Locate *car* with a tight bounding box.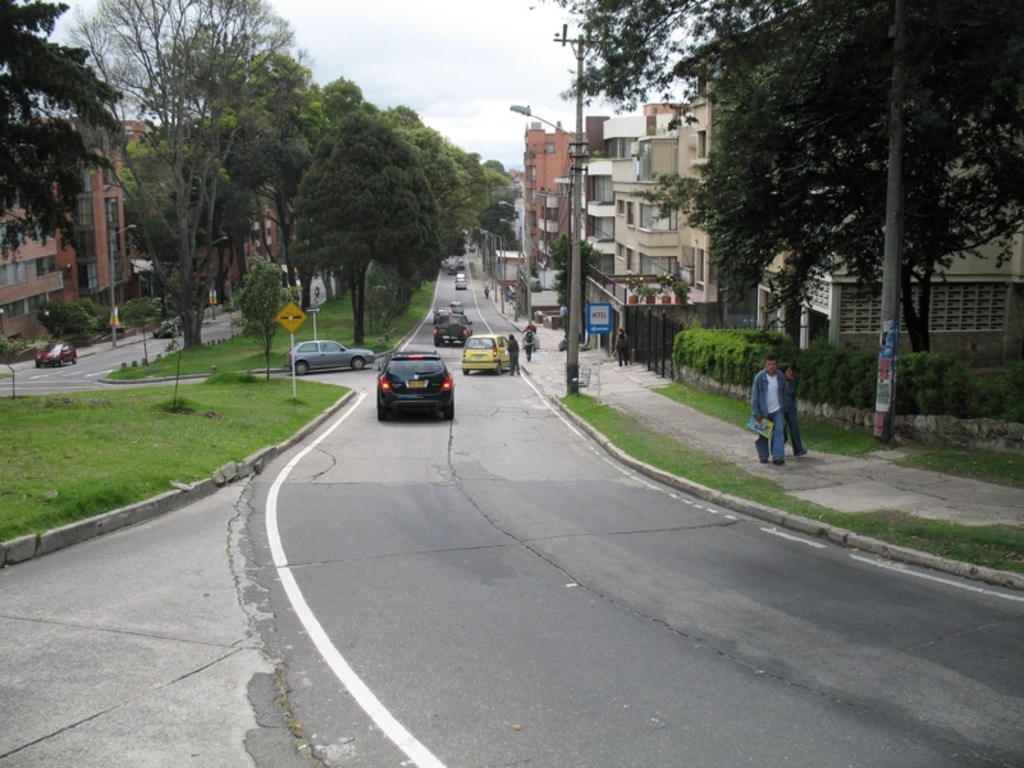
[35,342,78,370].
